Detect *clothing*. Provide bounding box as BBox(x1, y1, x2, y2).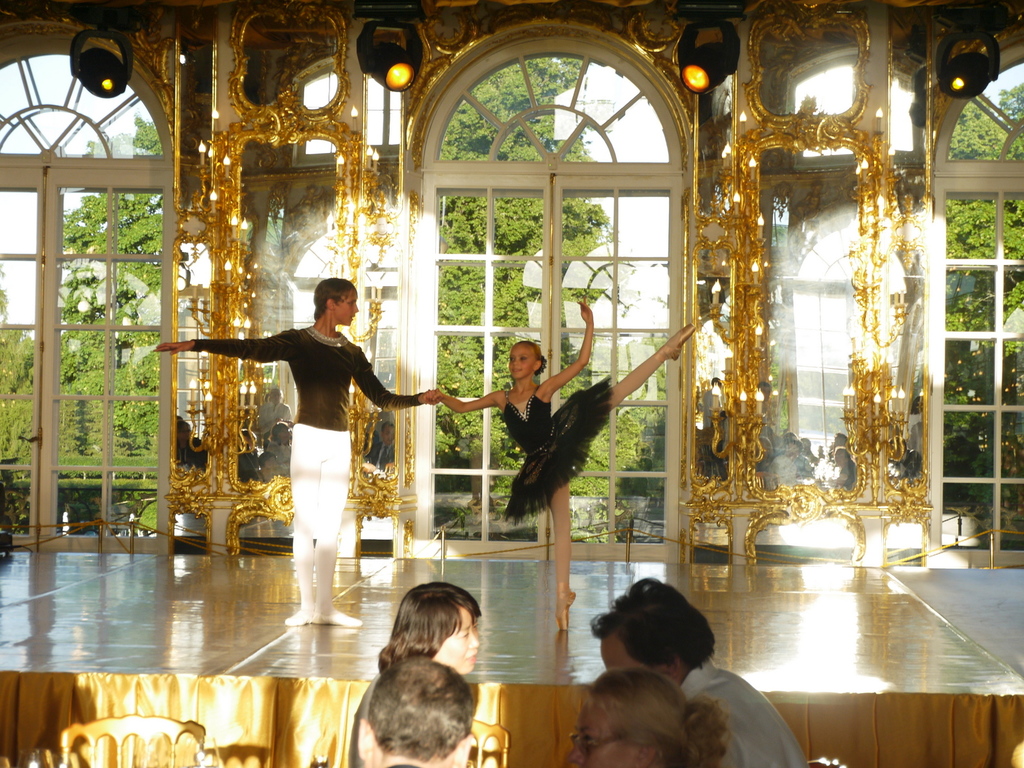
BBox(156, 319, 429, 647).
